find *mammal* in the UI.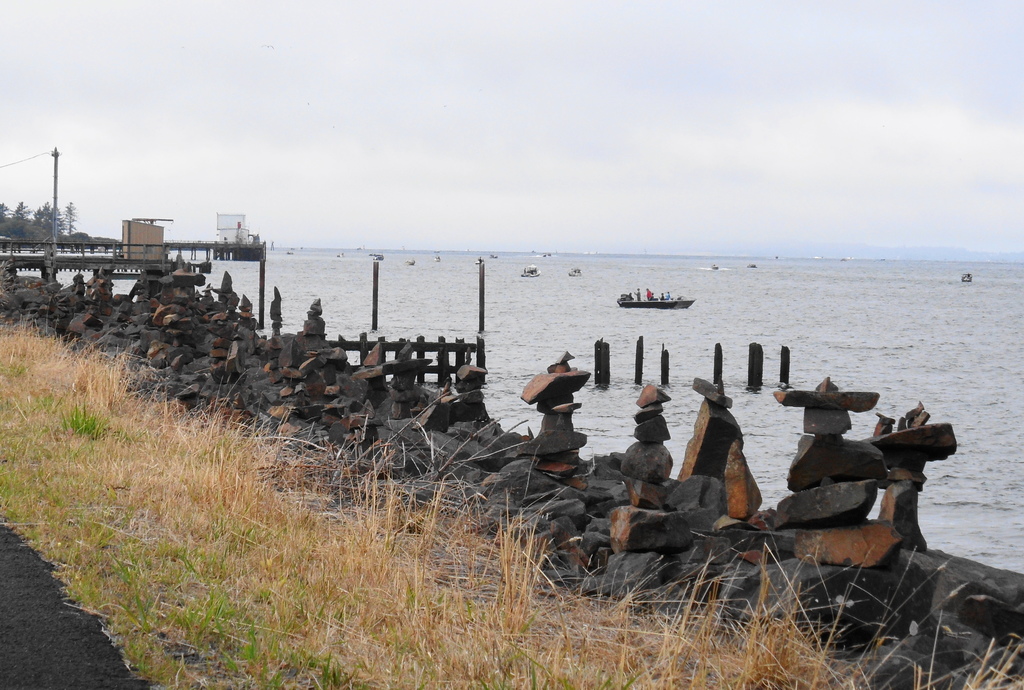
UI element at bbox=[659, 293, 665, 301].
